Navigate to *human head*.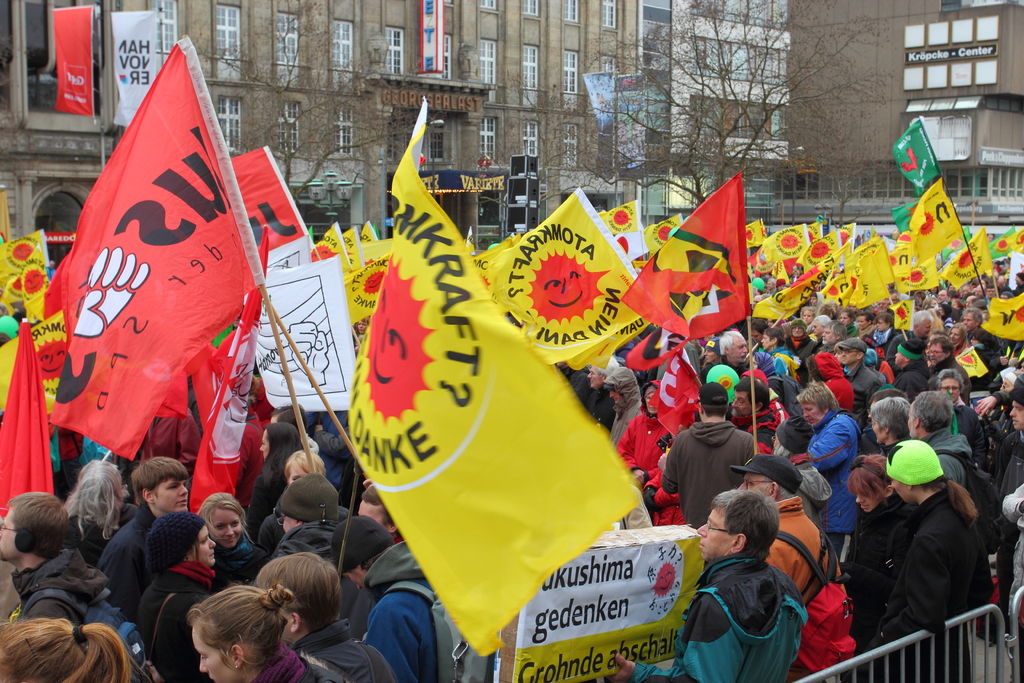
Navigation target: BBox(746, 318, 767, 348).
